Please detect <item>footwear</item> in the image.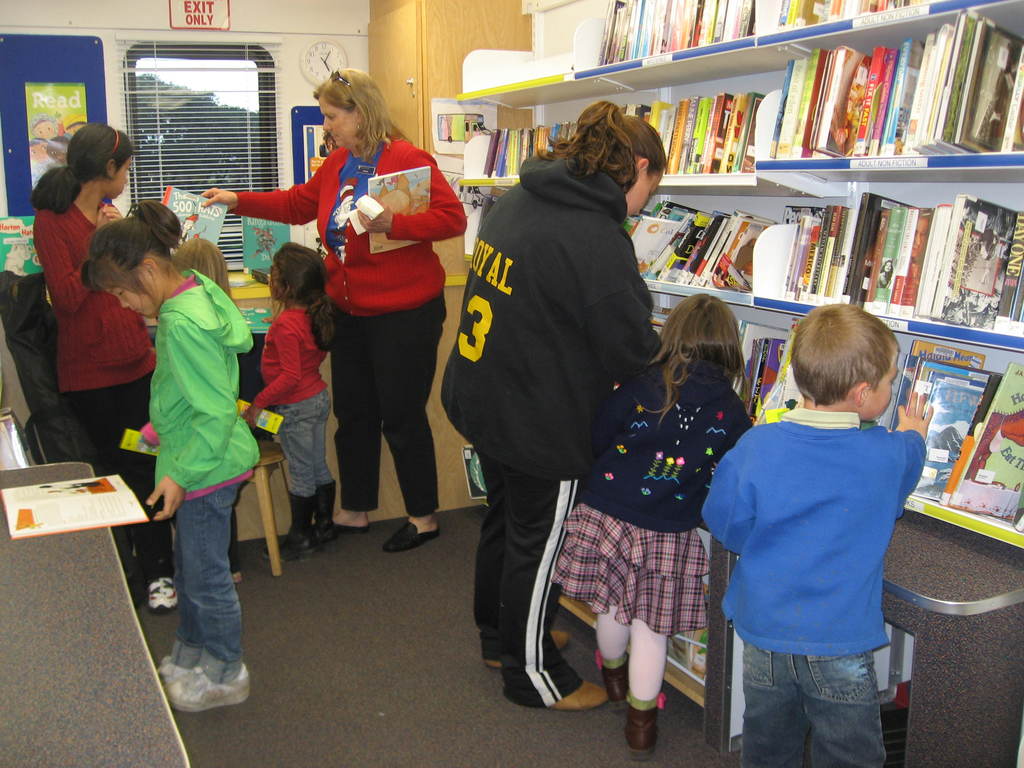
box(488, 632, 567, 671).
